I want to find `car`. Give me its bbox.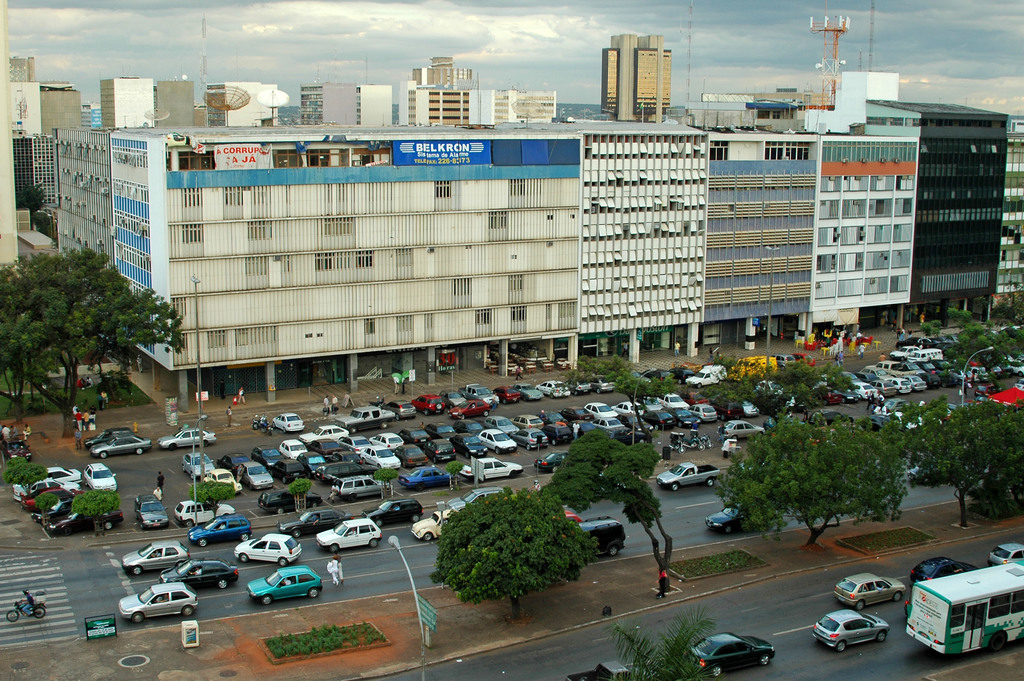
pyautogui.locateOnScreen(157, 426, 212, 451).
